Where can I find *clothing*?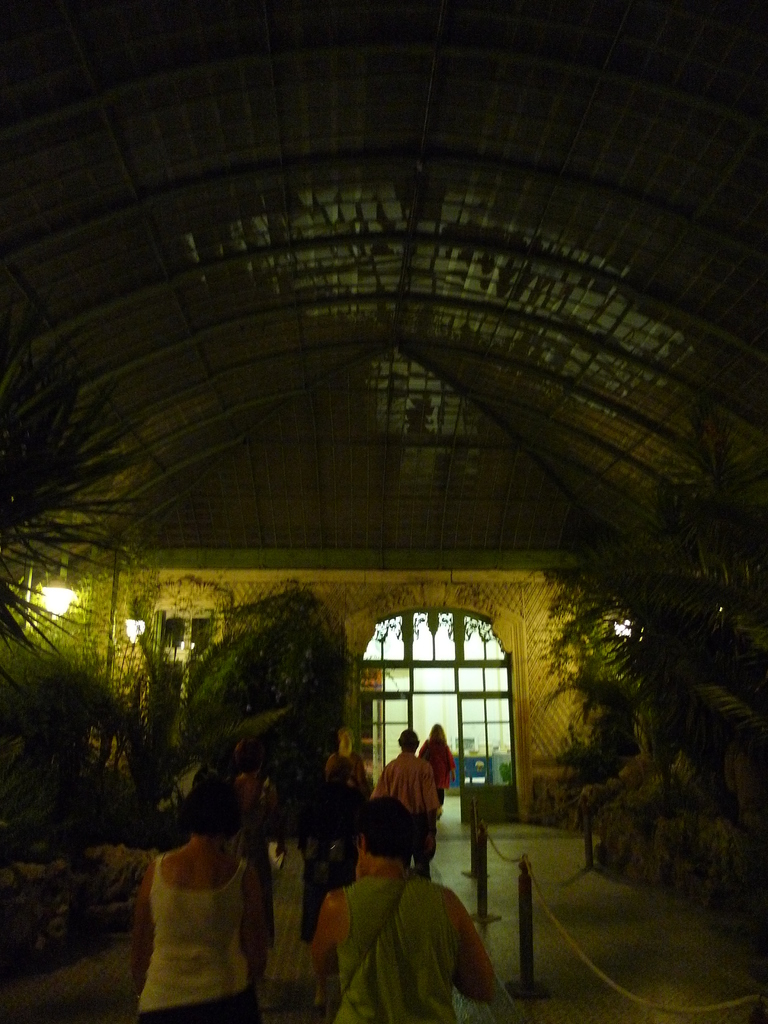
You can find it at [x1=240, y1=775, x2=275, y2=946].
